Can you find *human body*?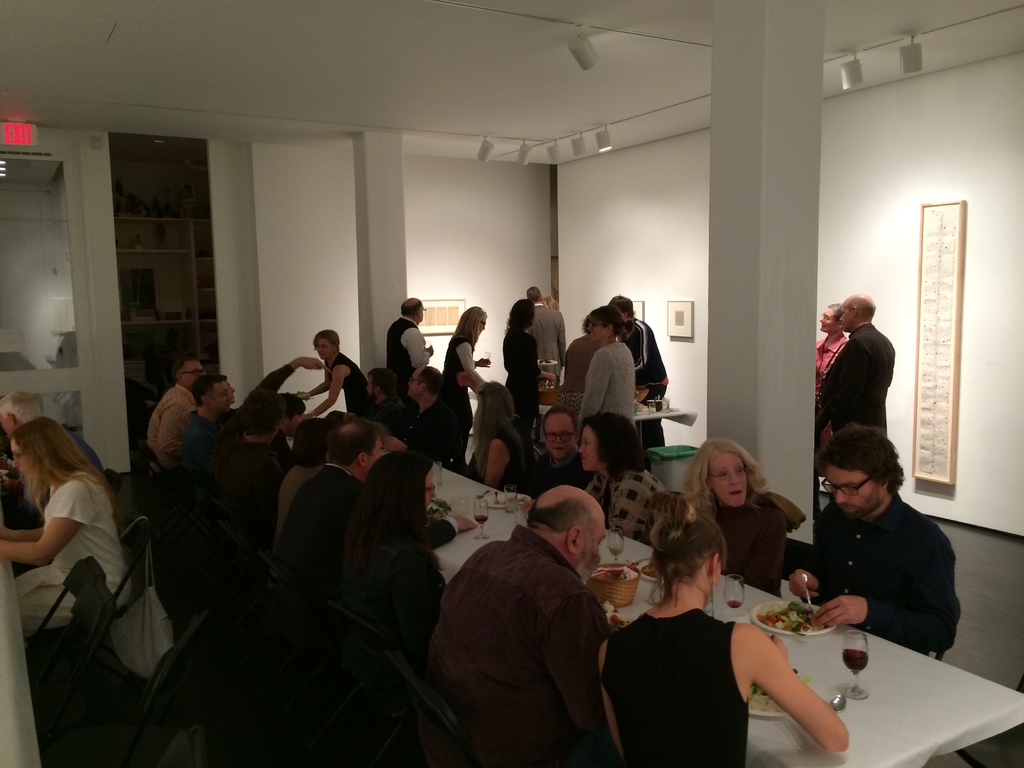
Yes, bounding box: left=468, top=413, right=533, bottom=494.
